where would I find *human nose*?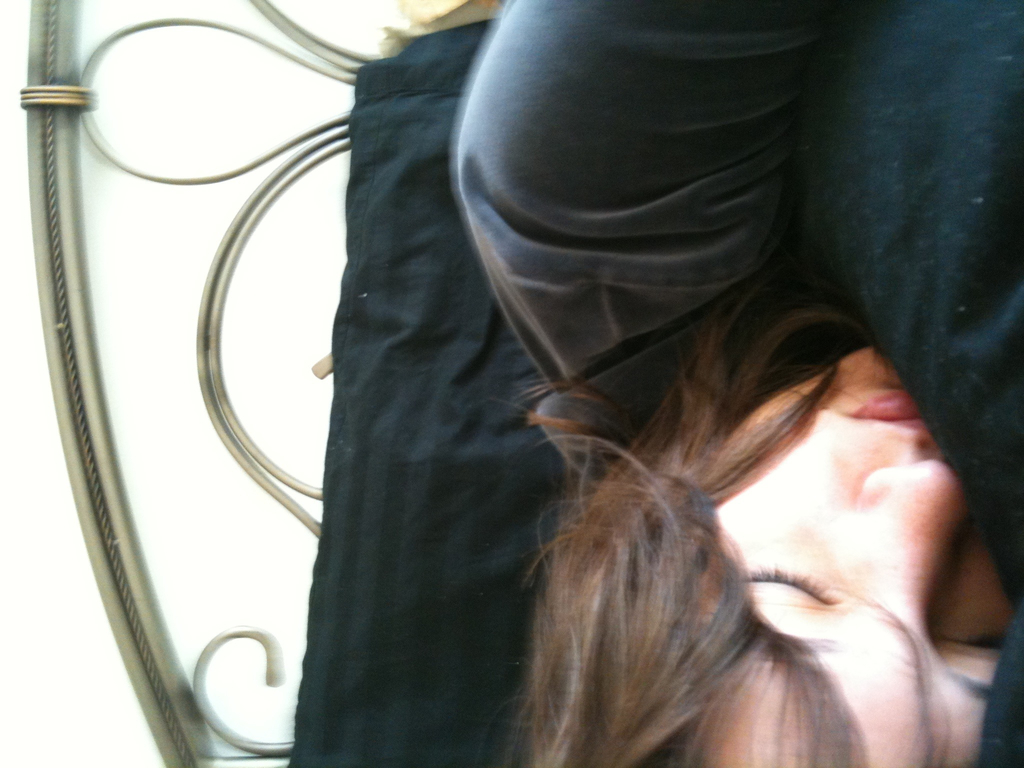
At <region>852, 463, 968, 627</region>.
